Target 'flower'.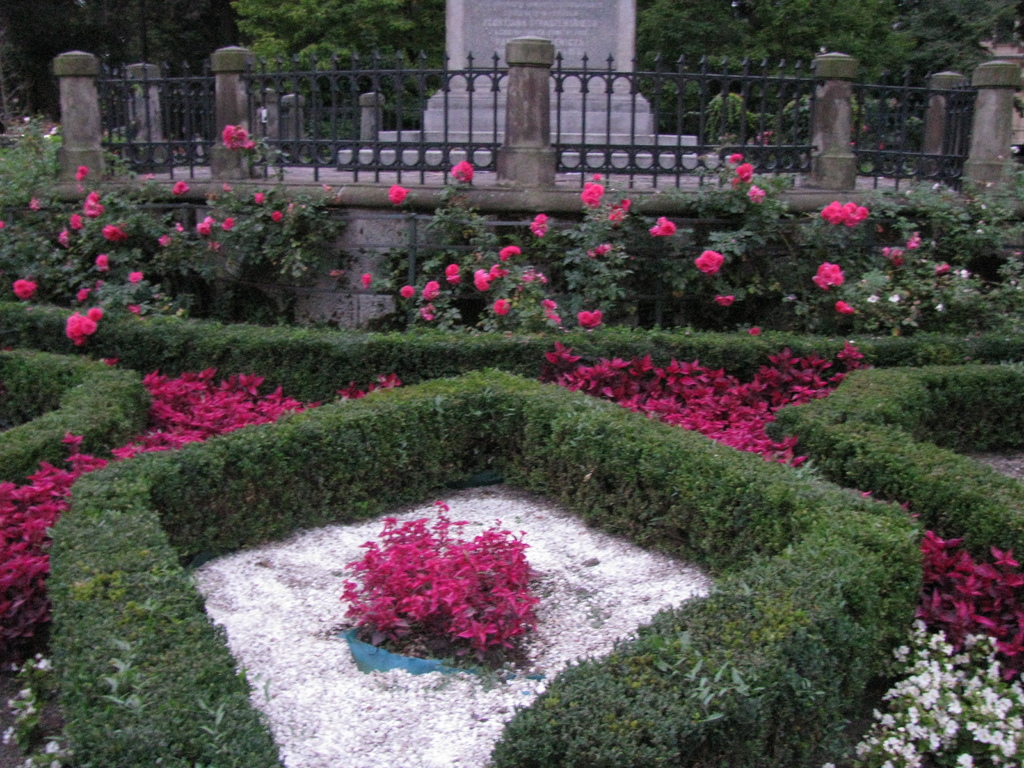
Target region: left=422, top=289, right=442, bottom=296.
